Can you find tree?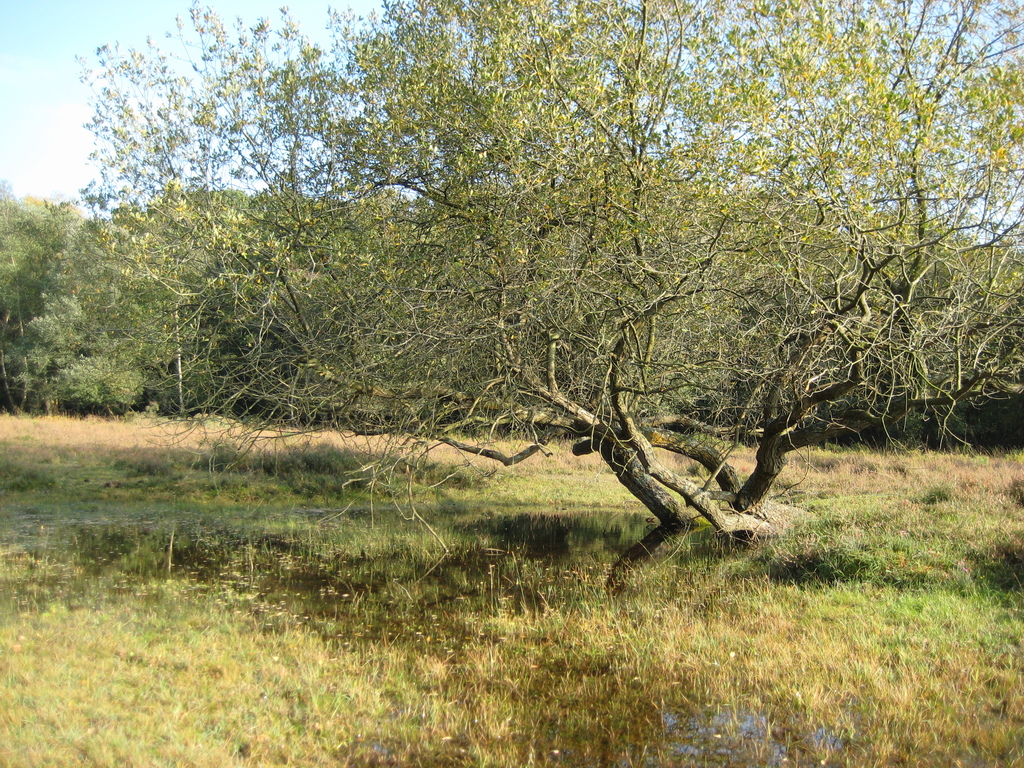
Yes, bounding box: BBox(0, 0, 1023, 620).
